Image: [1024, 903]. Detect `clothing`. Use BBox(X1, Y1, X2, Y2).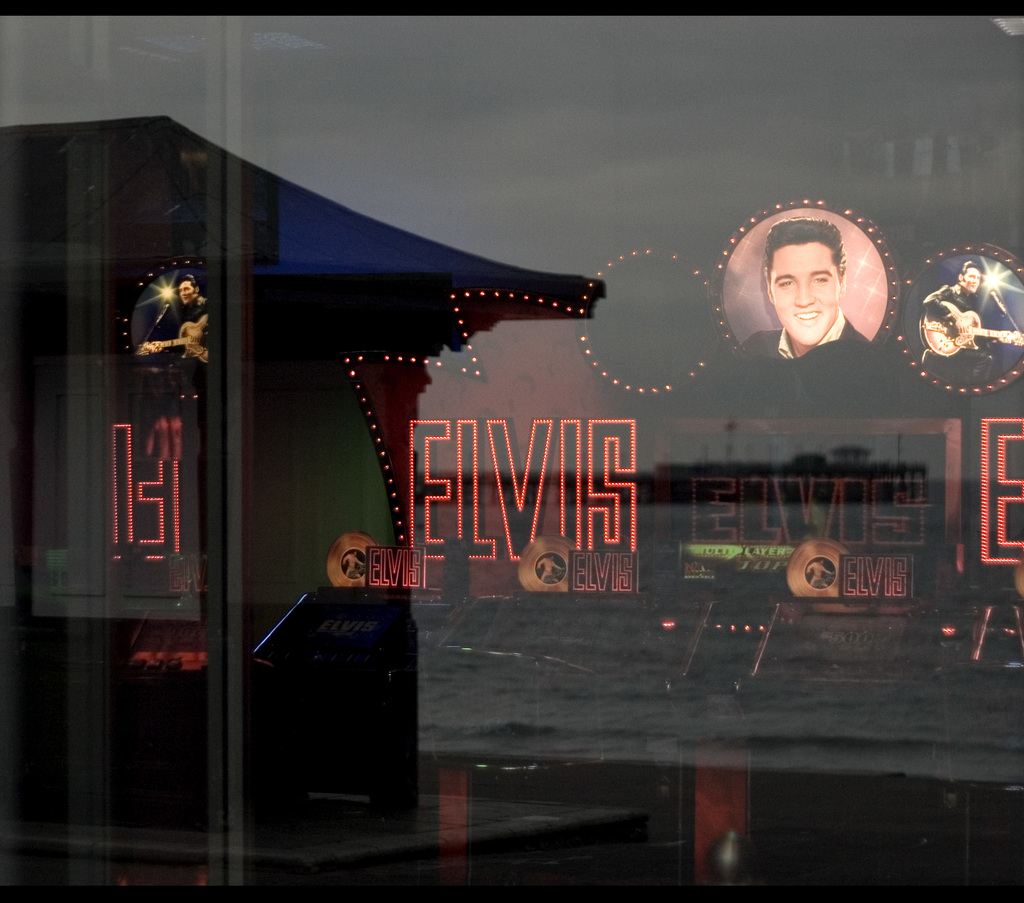
BBox(925, 284, 992, 386).
